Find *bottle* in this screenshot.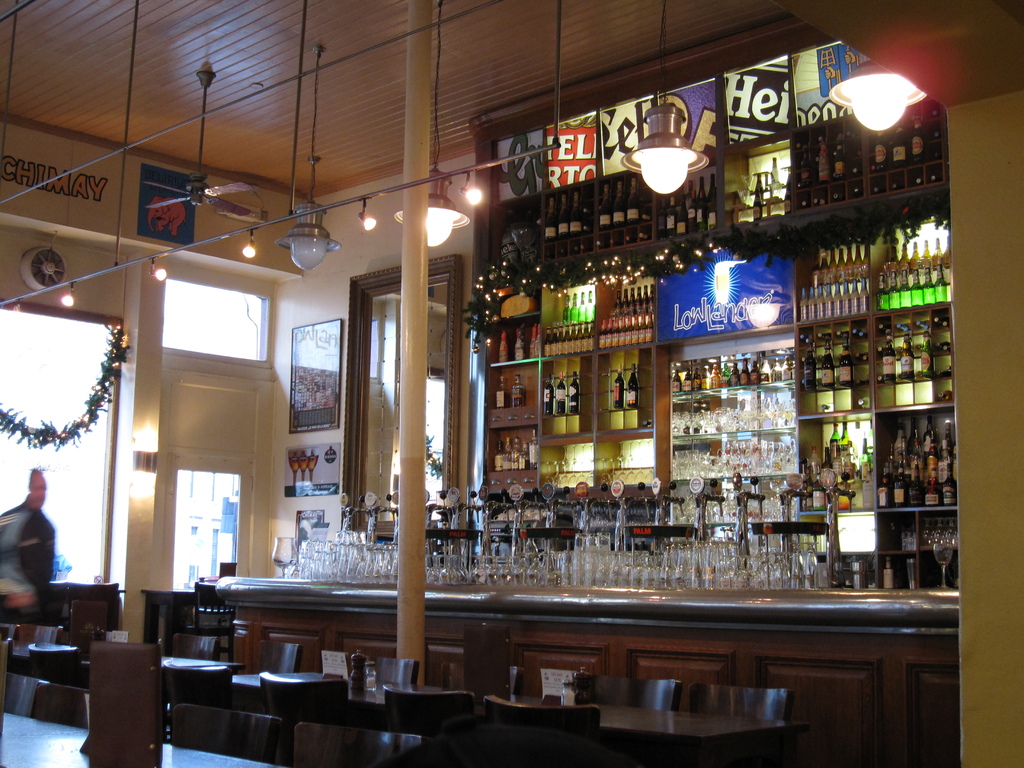
The bounding box for *bottle* is {"left": 739, "top": 358, "right": 749, "bottom": 388}.
